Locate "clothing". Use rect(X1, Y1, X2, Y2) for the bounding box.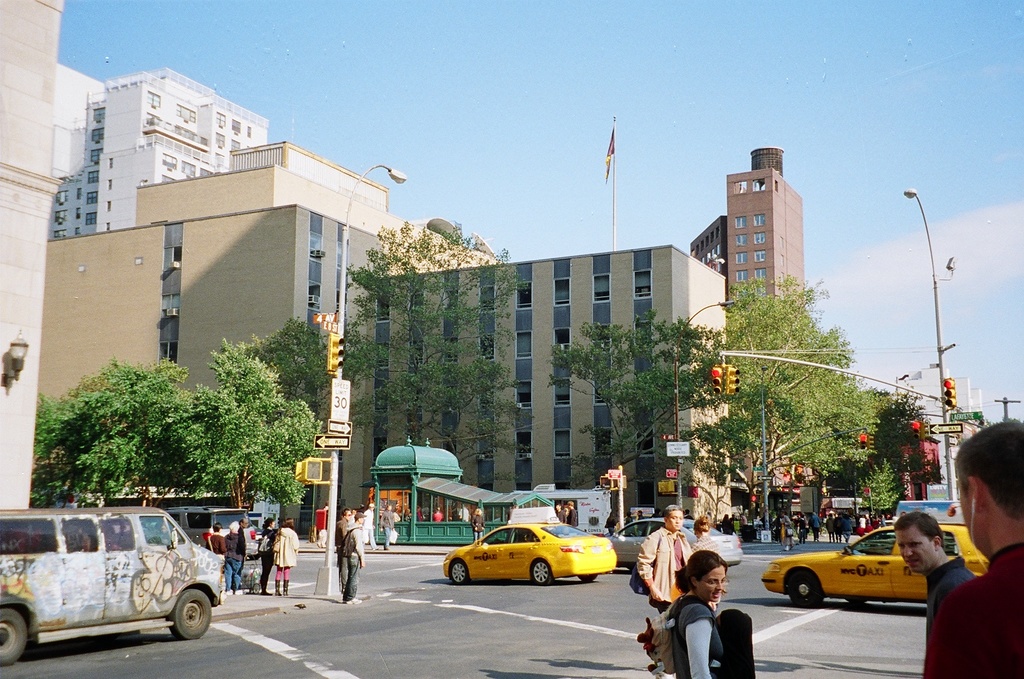
rect(623, 517, 633, 537).
